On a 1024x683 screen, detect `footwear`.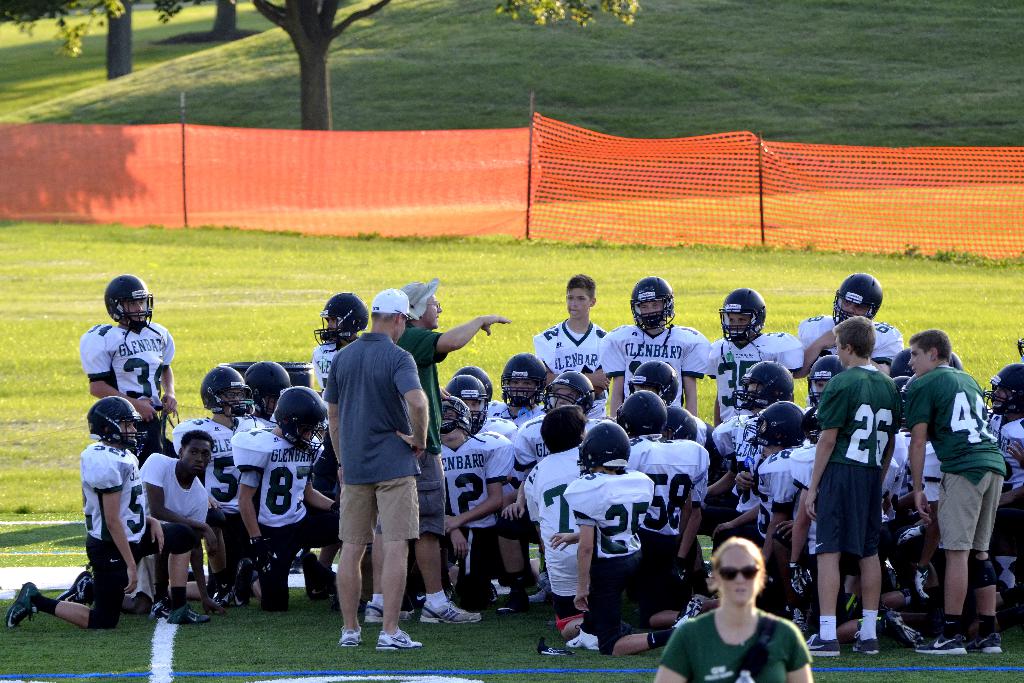
box=[362, 595, 408, 623].
